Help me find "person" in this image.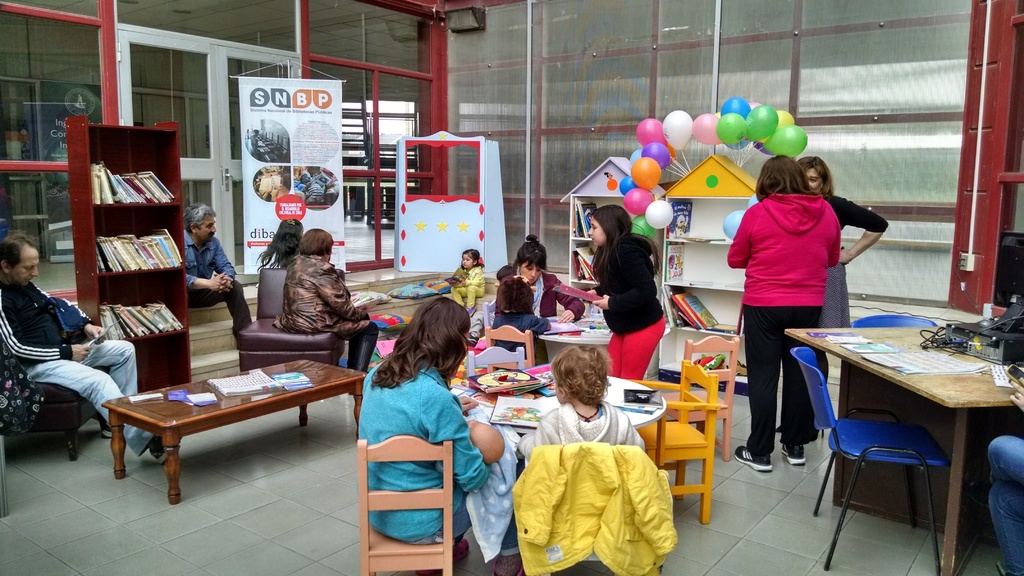
Found it: [x1=588, y1=200, x2=670, y2=384].
